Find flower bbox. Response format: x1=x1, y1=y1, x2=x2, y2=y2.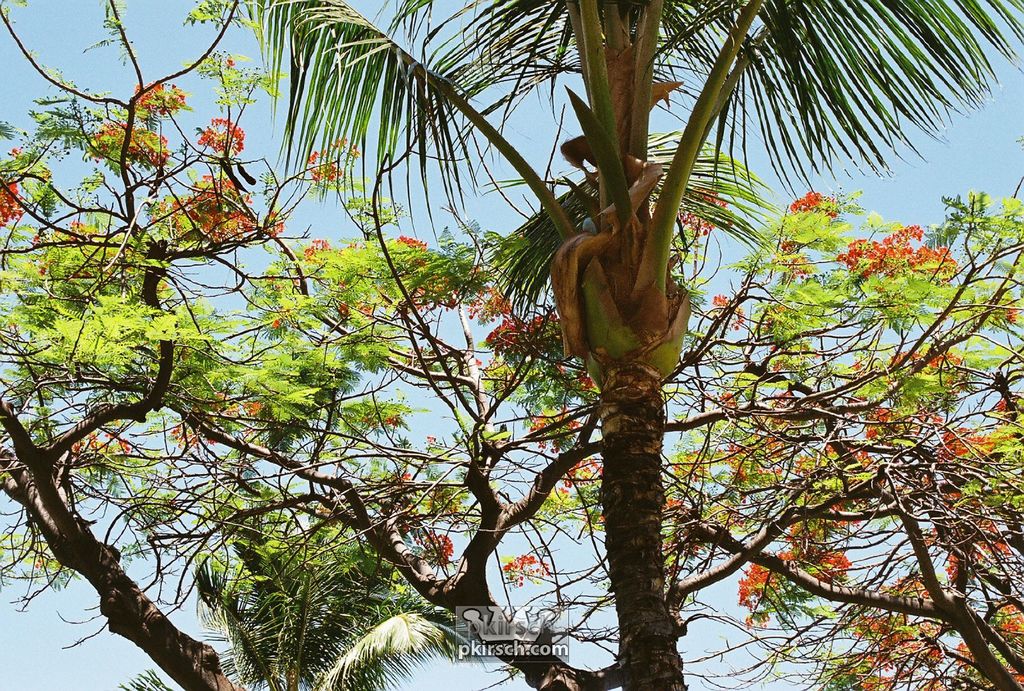
x1=716, y1=287, x2=745, y2=322.
